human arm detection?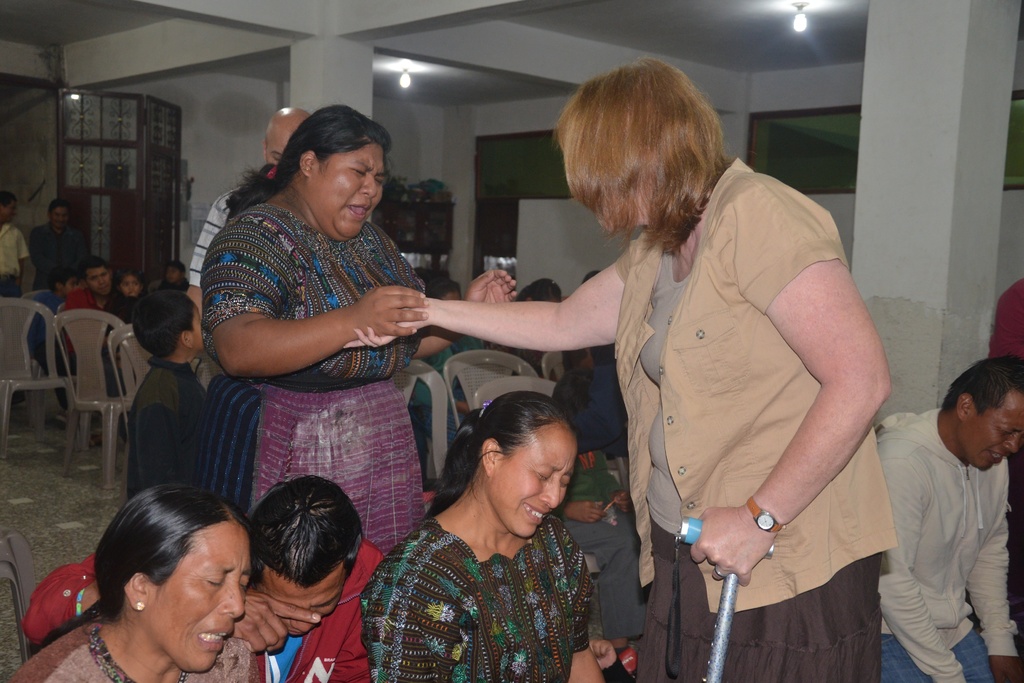
136:394:184:488
